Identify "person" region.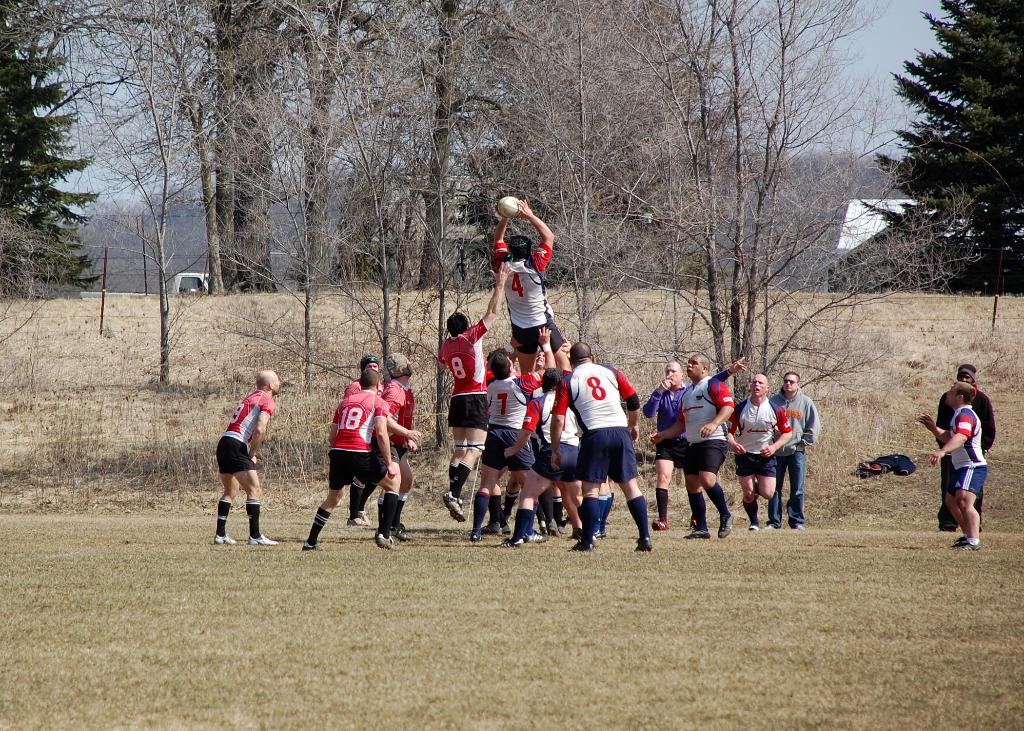
Region: pyautogui.locateOnScreen(641, 360, 749, 531).
